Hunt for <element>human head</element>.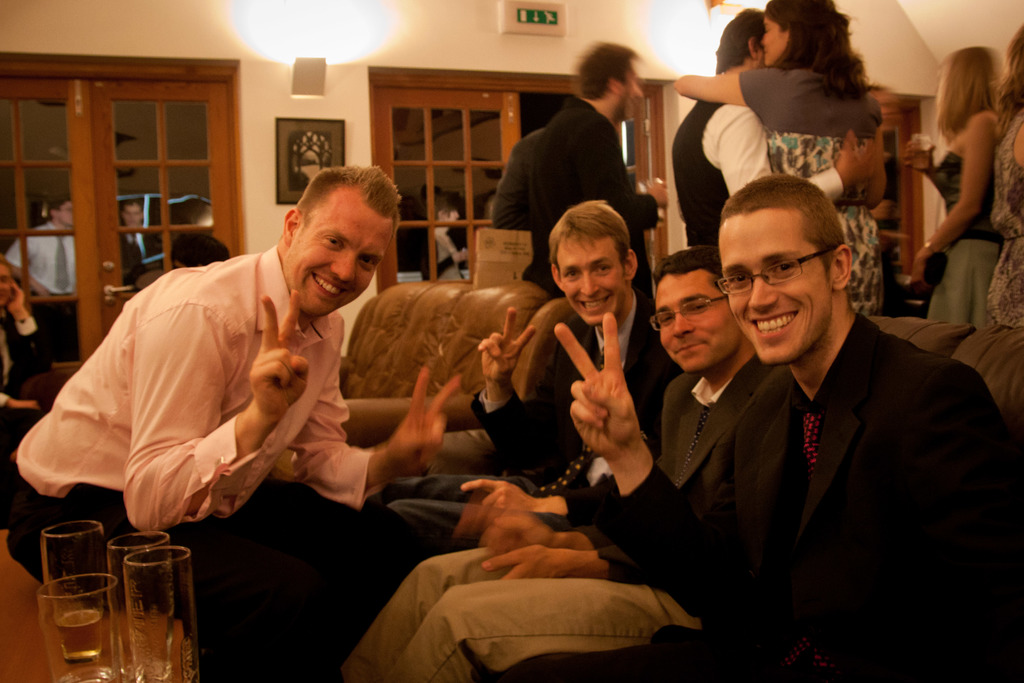
Hunted down at BBox(49, 199, 76, 229).
